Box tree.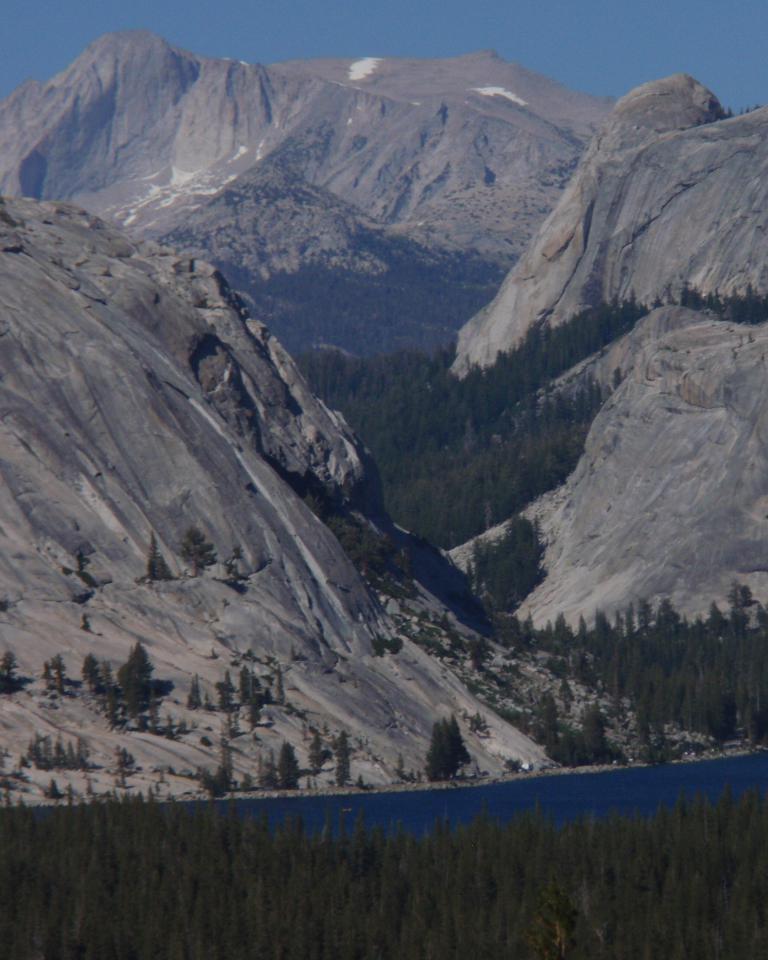
locate(277, 661, 287, 705).
